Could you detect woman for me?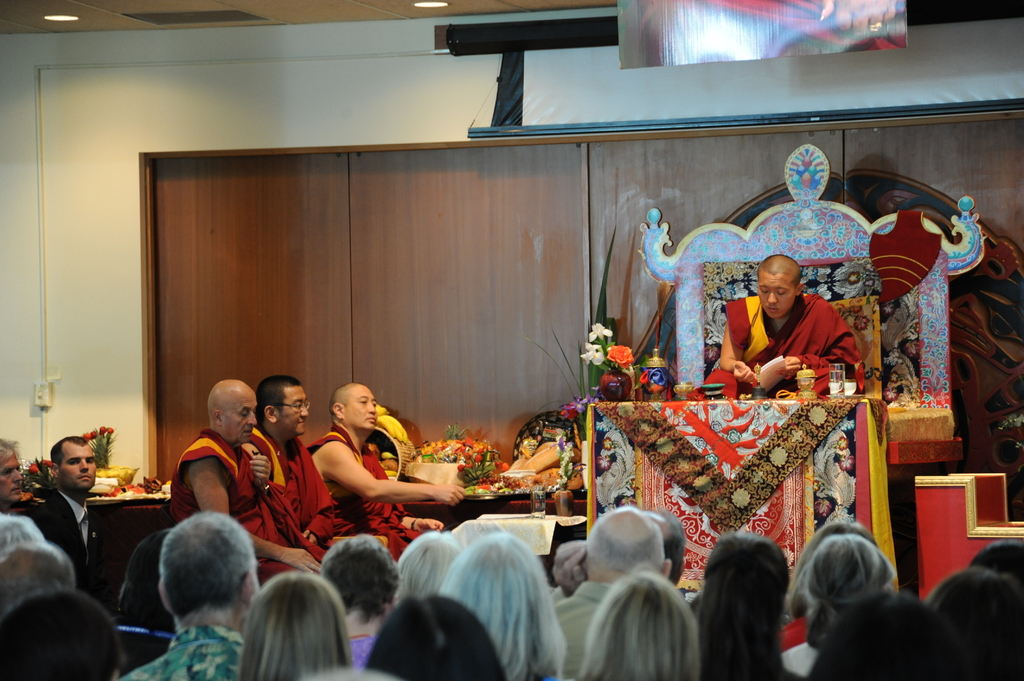
Detection result: bbox=[693, 526, 821, 668].
